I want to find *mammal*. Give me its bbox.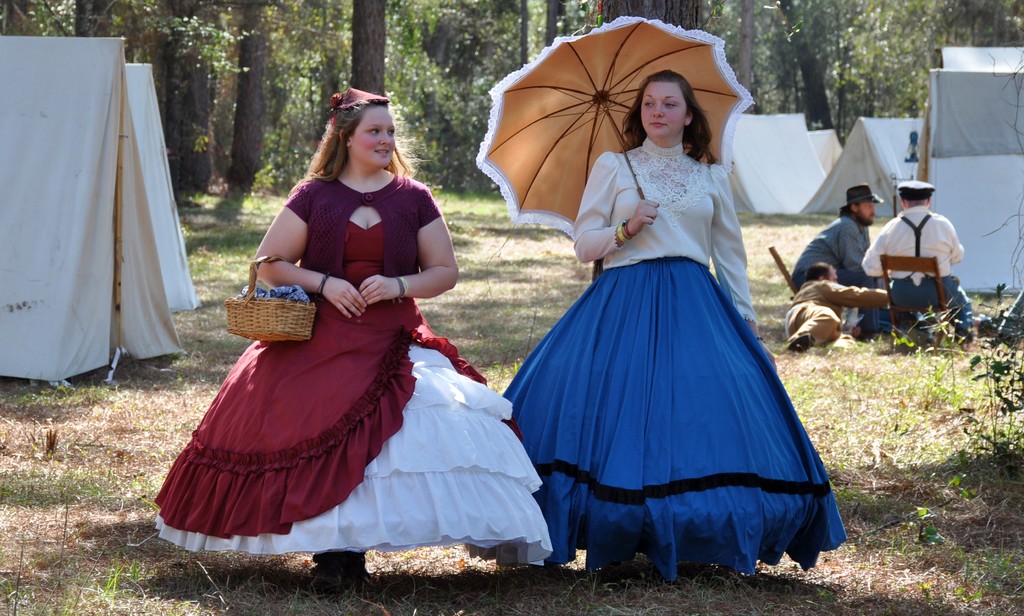
bbox=(148, 189, 496, 531).
